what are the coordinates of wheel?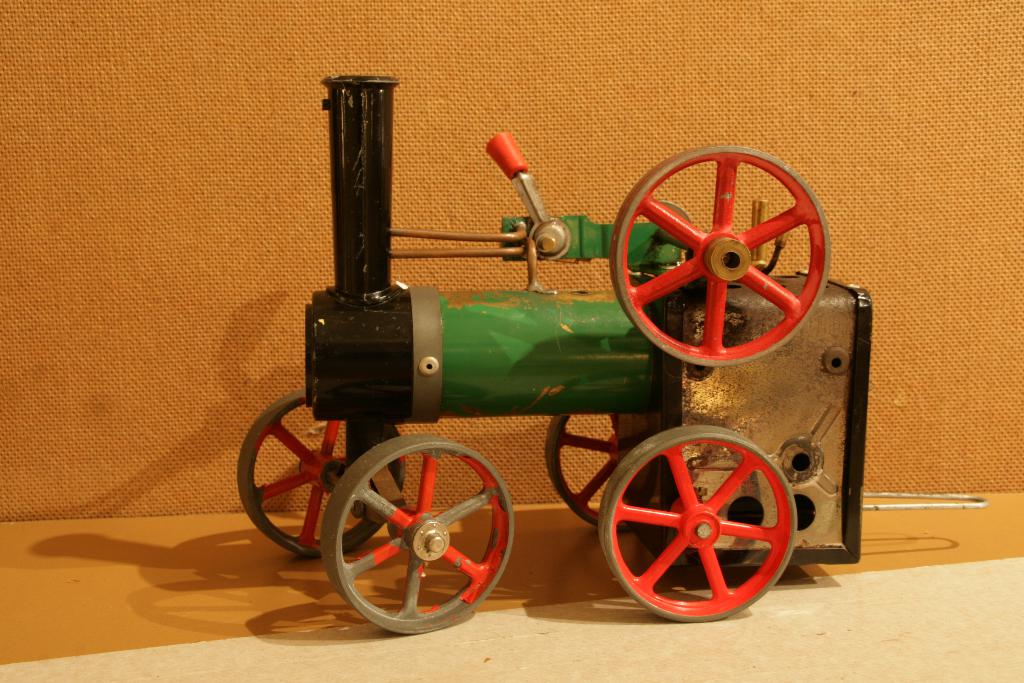
[x1=598, y1=433, x2=804, y2=620].
